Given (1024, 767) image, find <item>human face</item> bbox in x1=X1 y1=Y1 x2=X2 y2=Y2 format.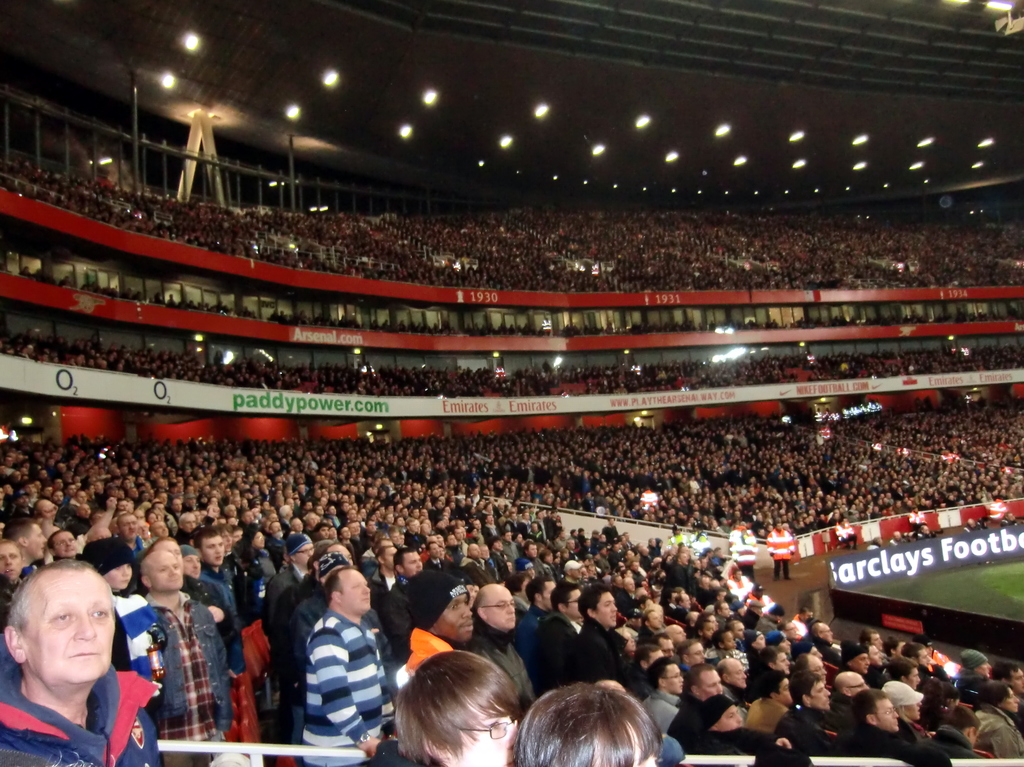
x1=385 y1=549 x2=399 y2=566.
